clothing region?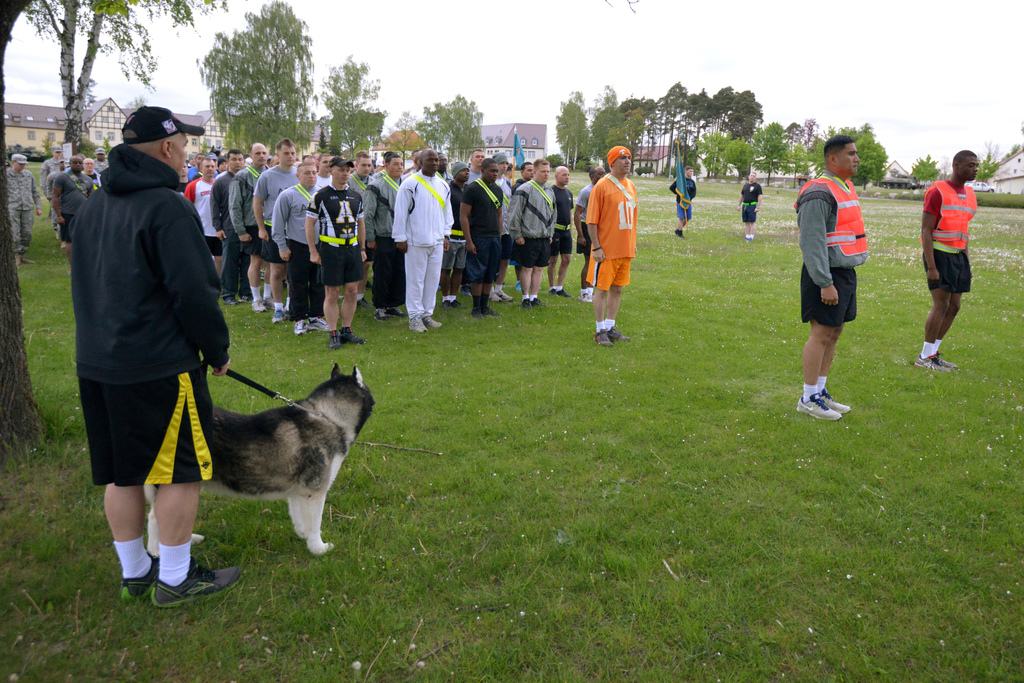
detection(553, 189, 578, 255)
